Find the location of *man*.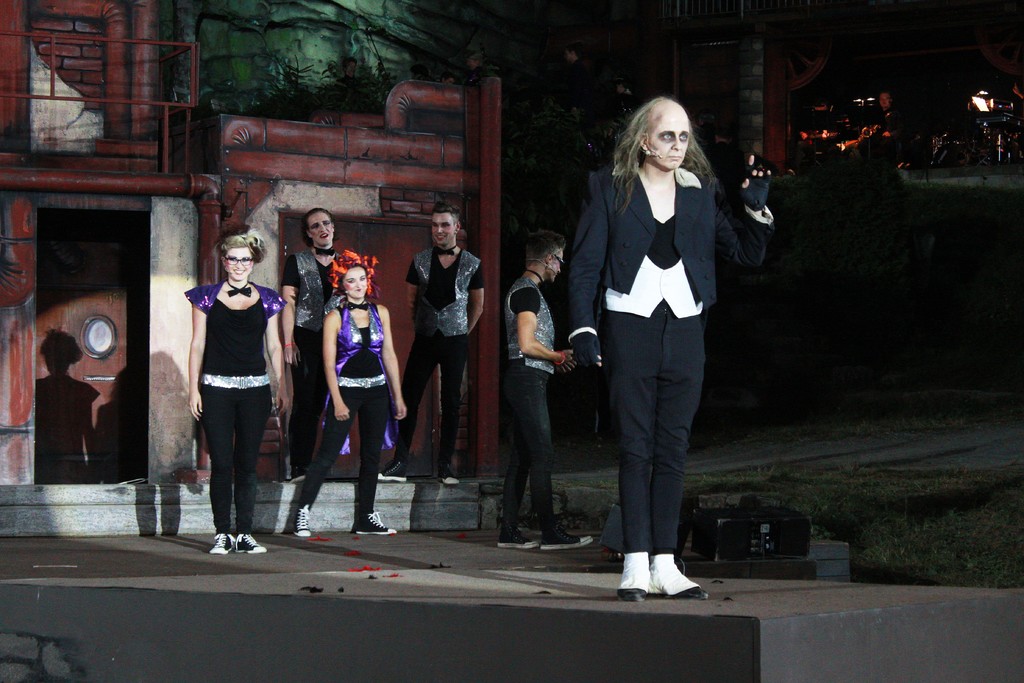
Location: BBox(497, 231, 593, 554).
